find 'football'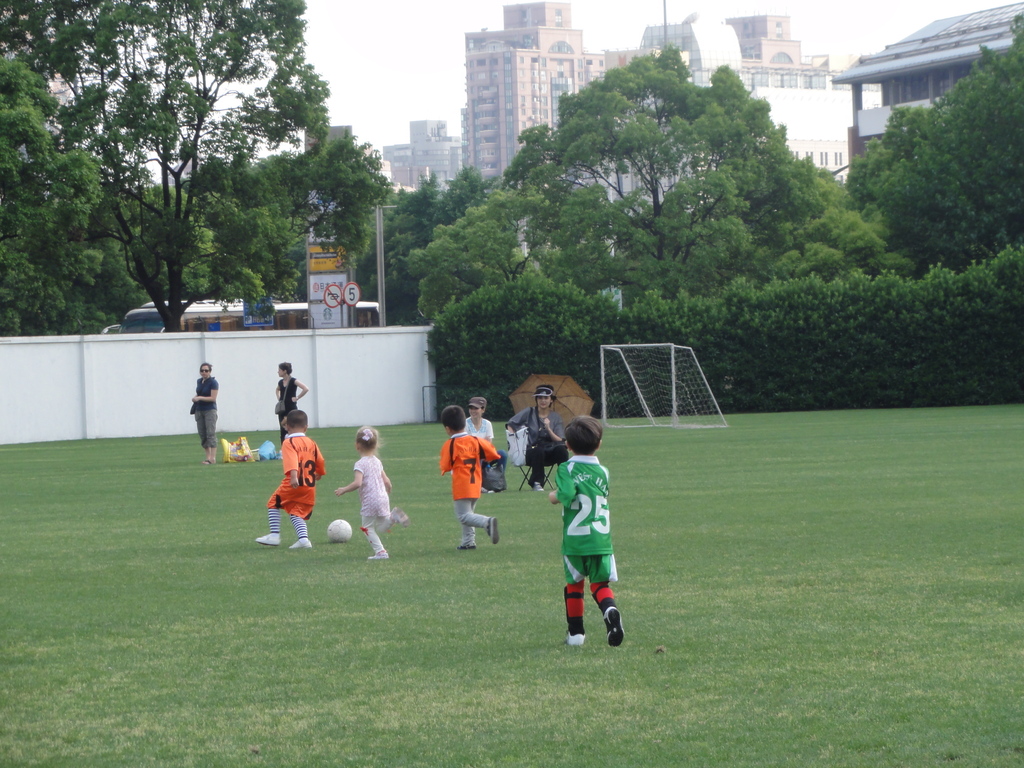
Rect(329, 518, 355, 543)
